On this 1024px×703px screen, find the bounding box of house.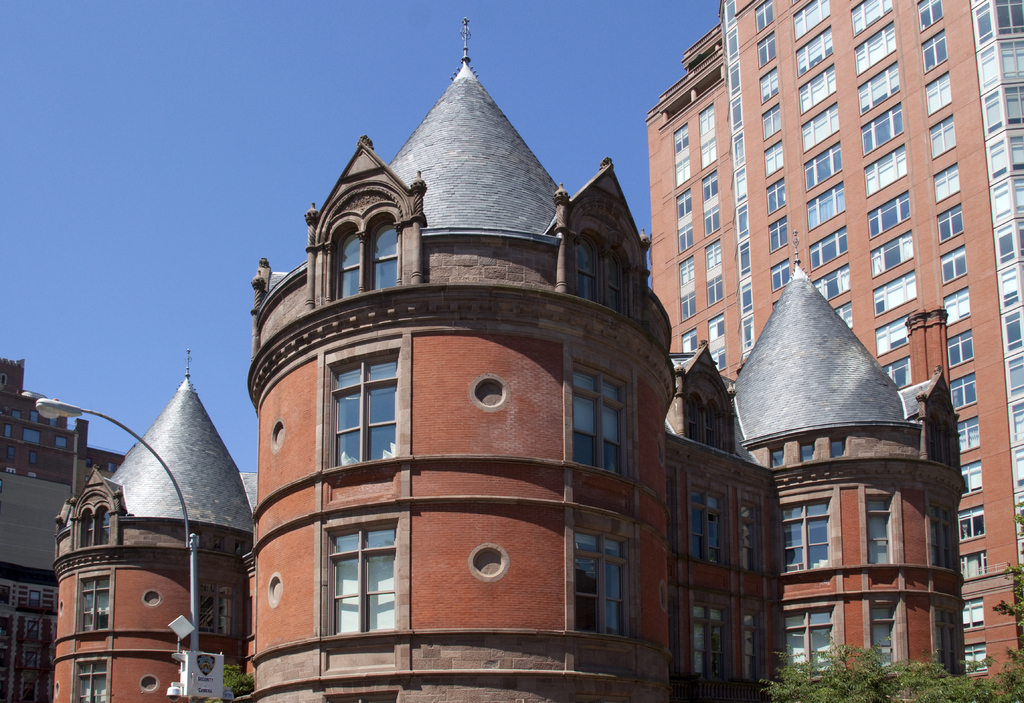
Bounding box: {"left": 54, "top": 15, "right": 962, "bottom": 702}.
